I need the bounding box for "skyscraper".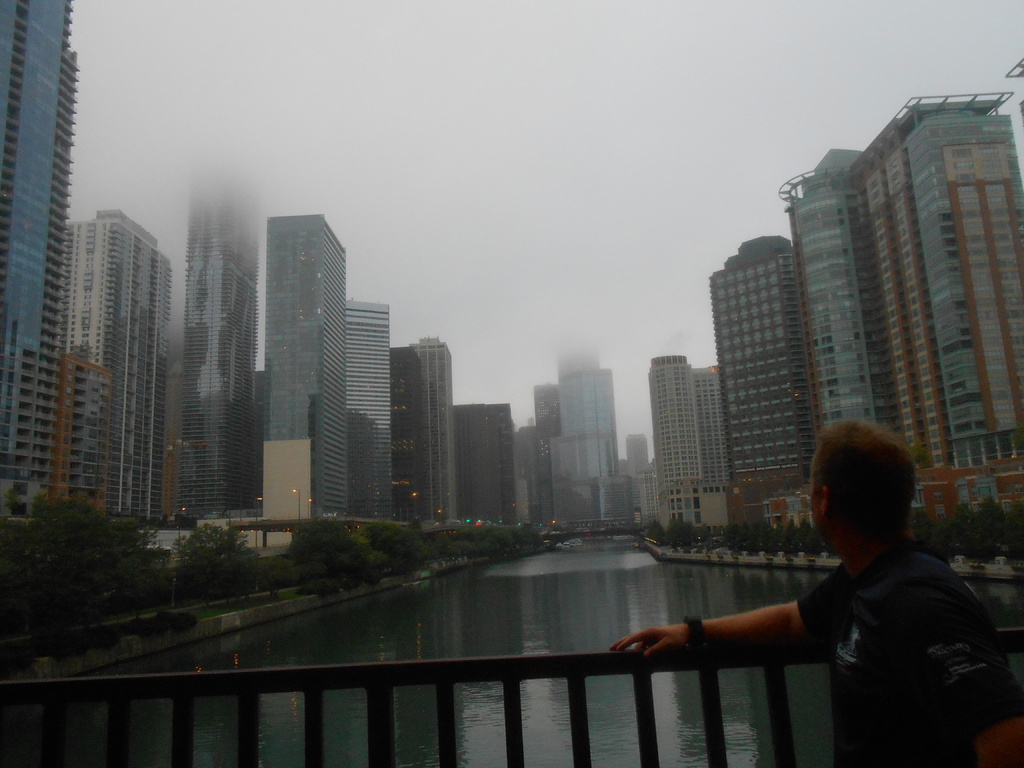
Here it is: bbox=(252, 209, 355, 549).
